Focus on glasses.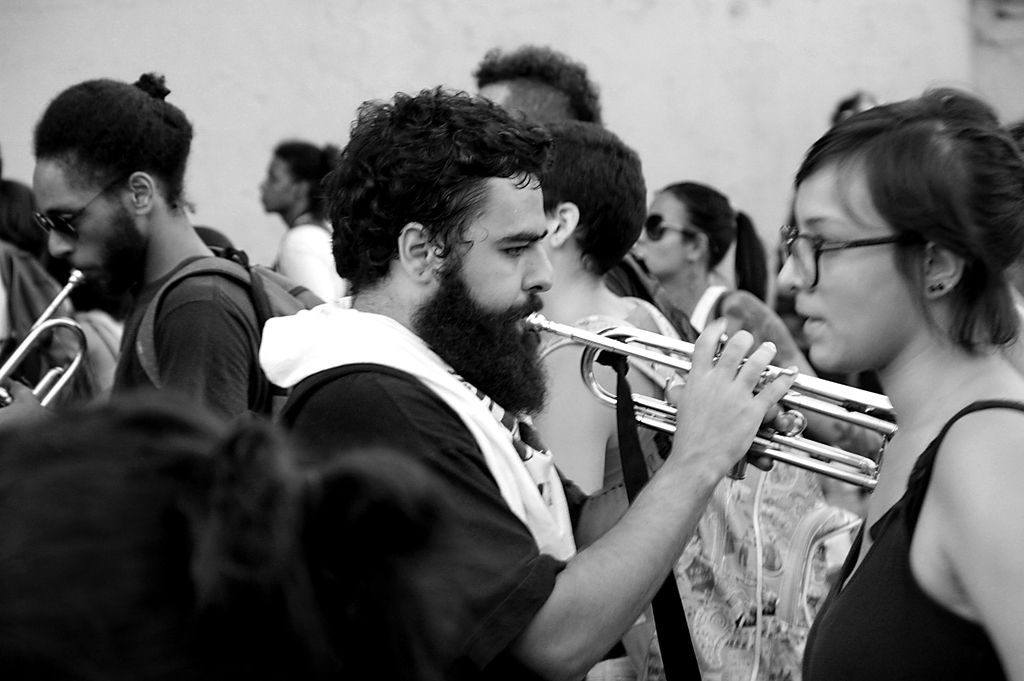
Focused at pyautogui.locateOnScreen(31, 182, 114, 246).
